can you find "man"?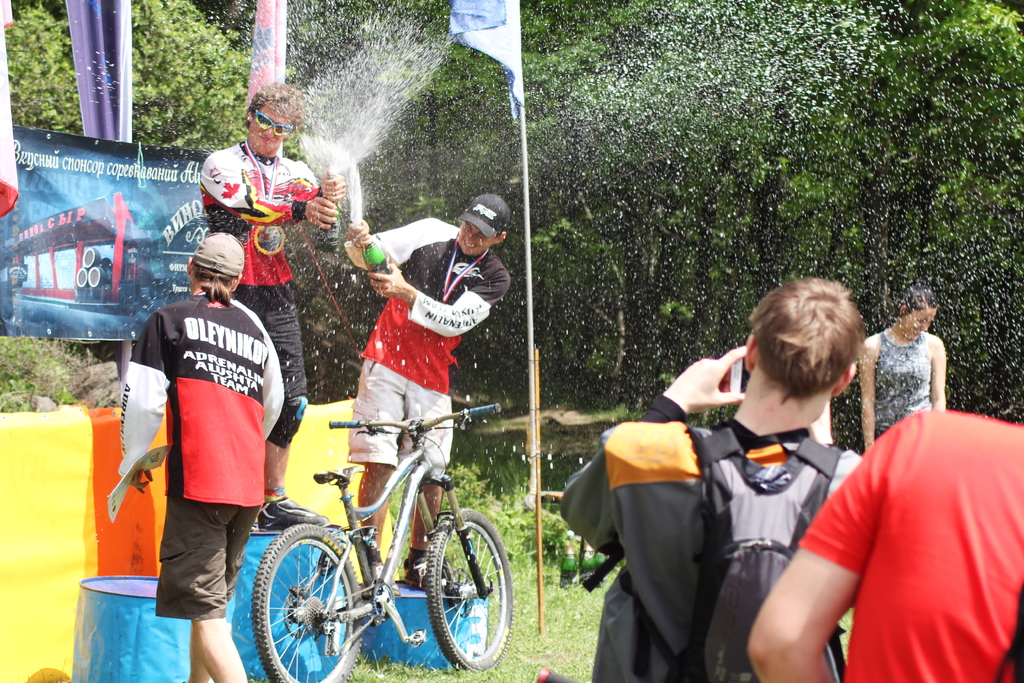
Yes, bounding box: 118/231/287/682.
